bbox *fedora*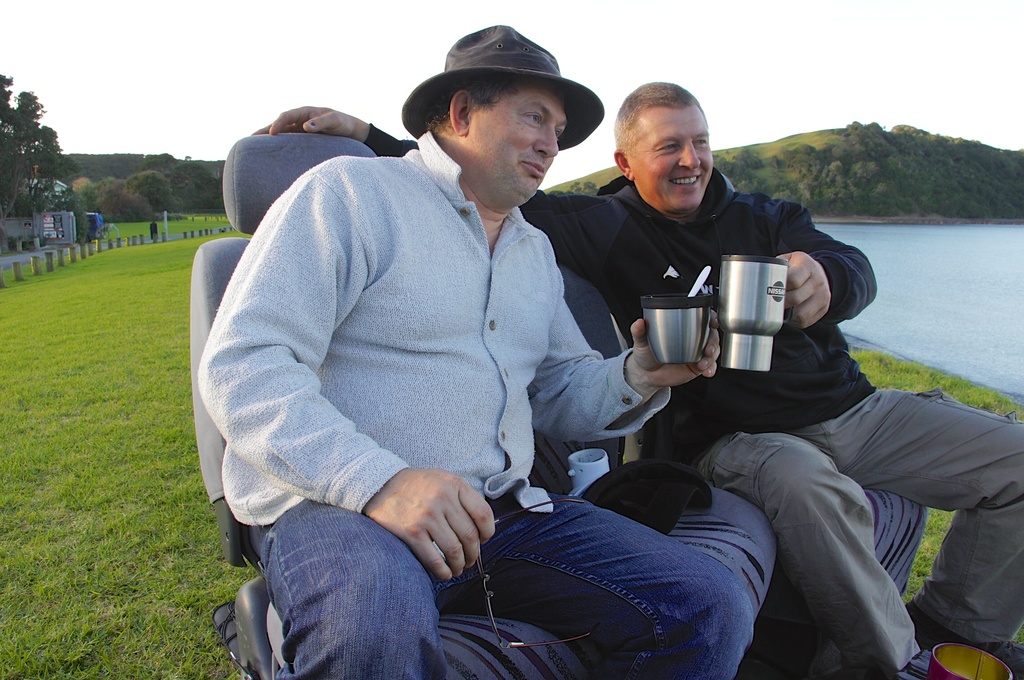
(x1=399, y1=24, x2=604, y2=149)
